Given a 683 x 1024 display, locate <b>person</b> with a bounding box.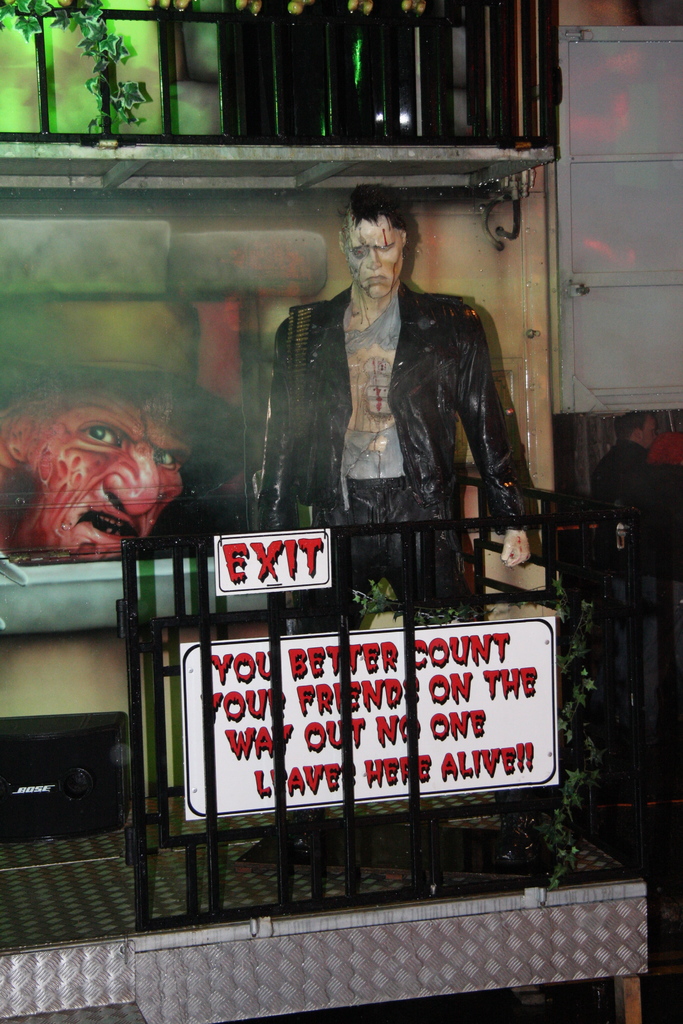
Located: 290/191/527/652.
